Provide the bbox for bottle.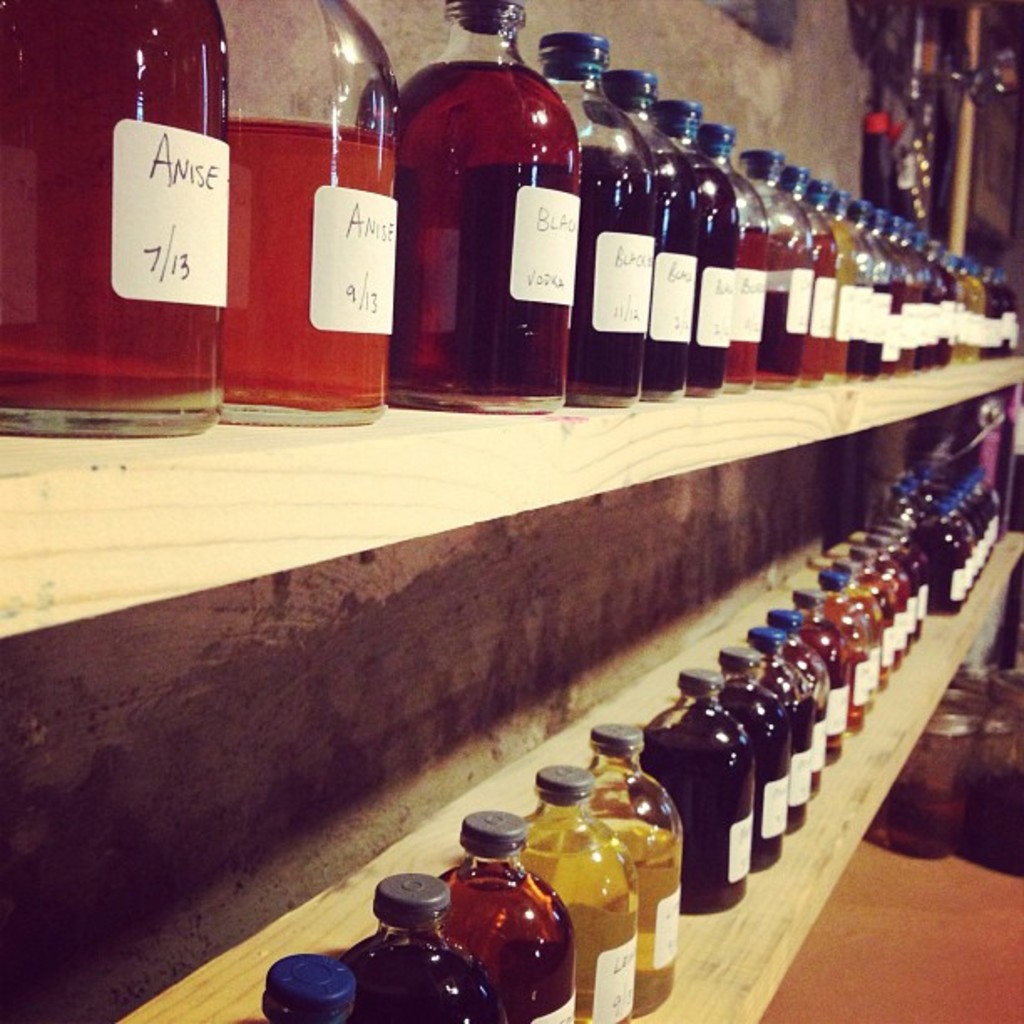
detection(920, 218, 952, 371).
